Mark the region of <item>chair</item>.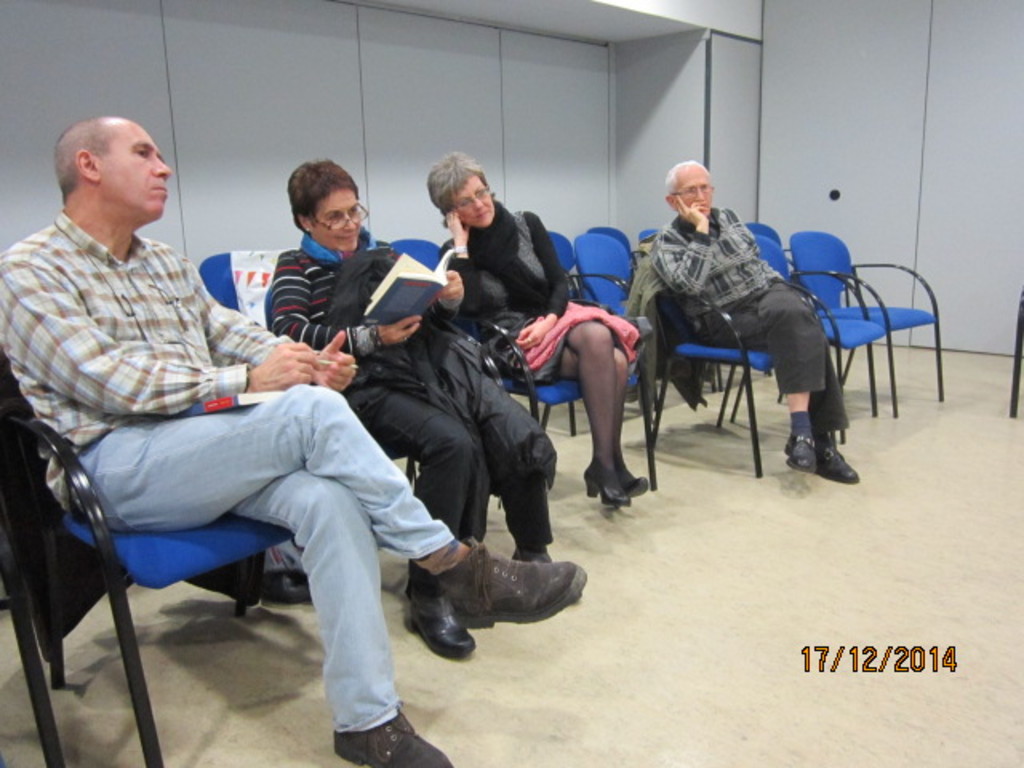
Region: region(790, 229, 944, 414).
